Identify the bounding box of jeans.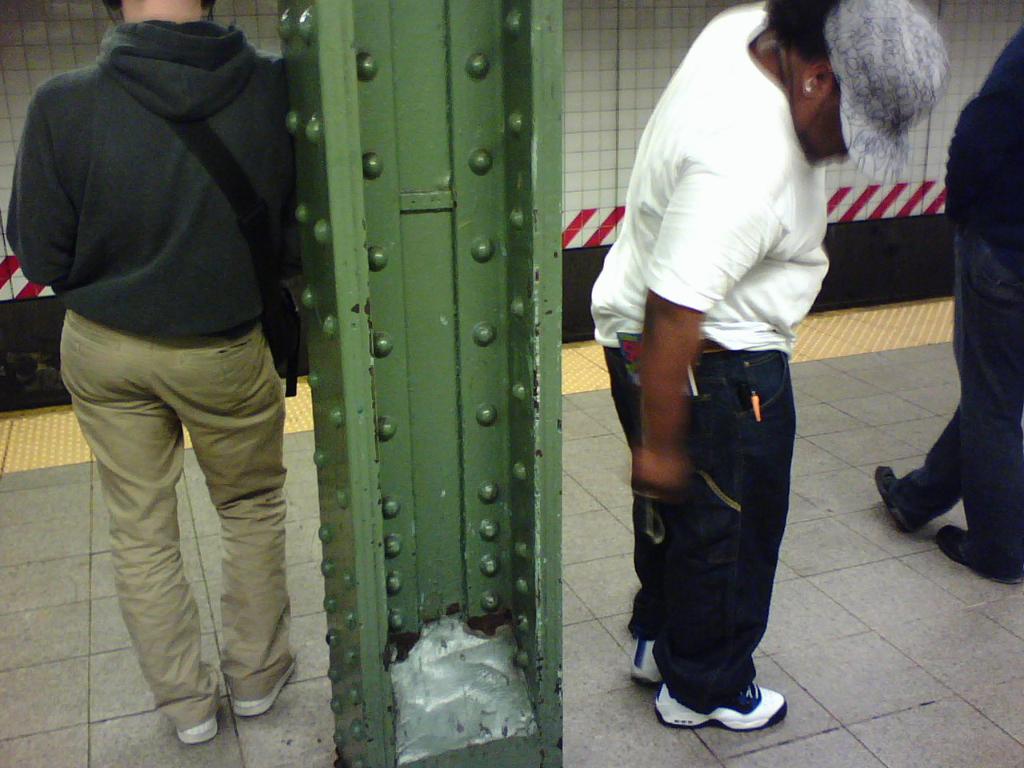
x1=81, y1=293, x2=281, y2=748.
